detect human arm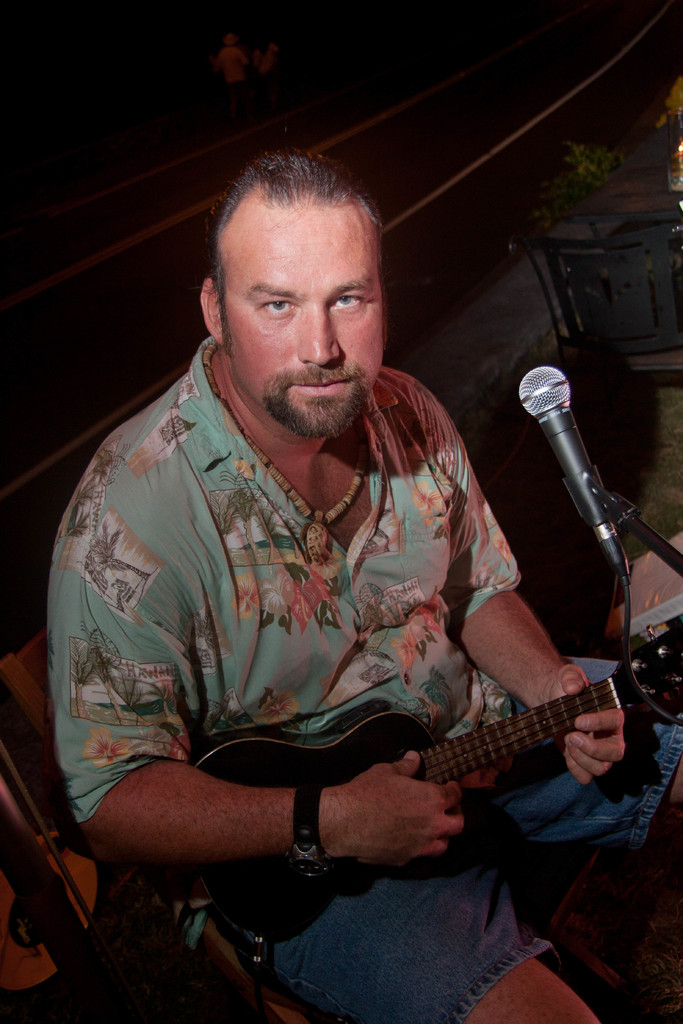
Rect(74, 749, 304, 882)
